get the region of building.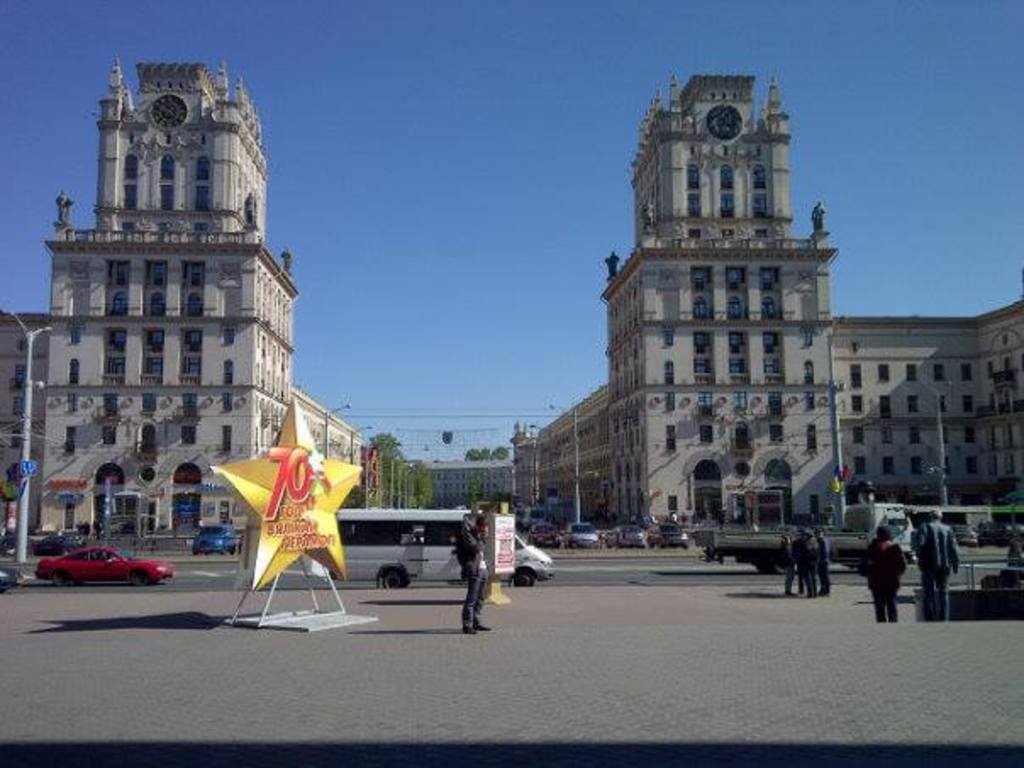
box=[512, 71, 1022, 529].
